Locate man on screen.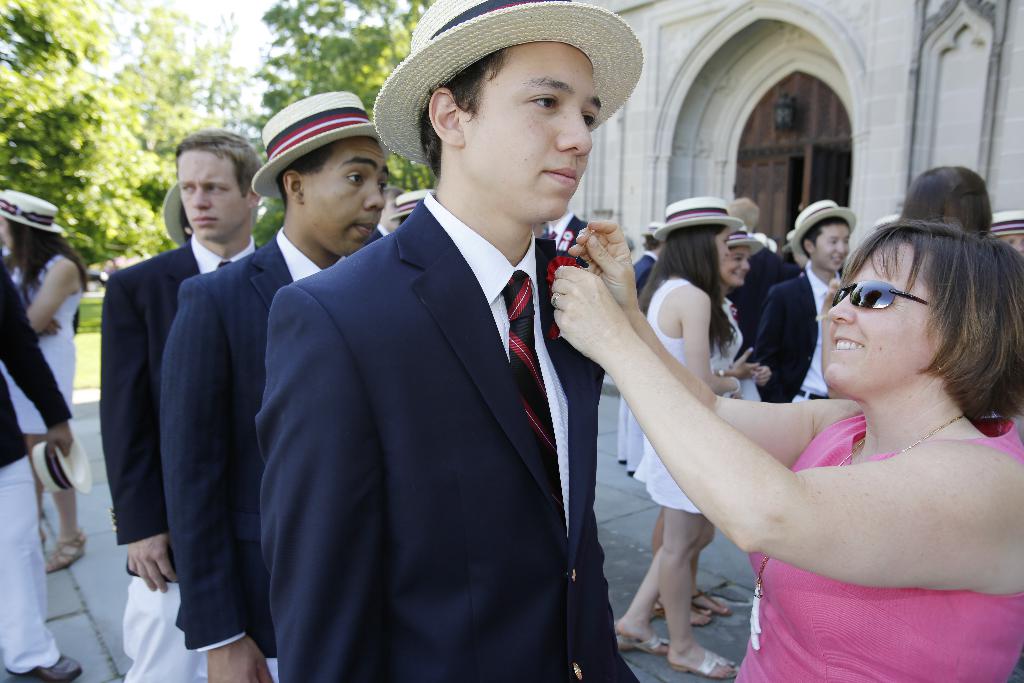
On screen at bbox(753, 199, 859, 402).
